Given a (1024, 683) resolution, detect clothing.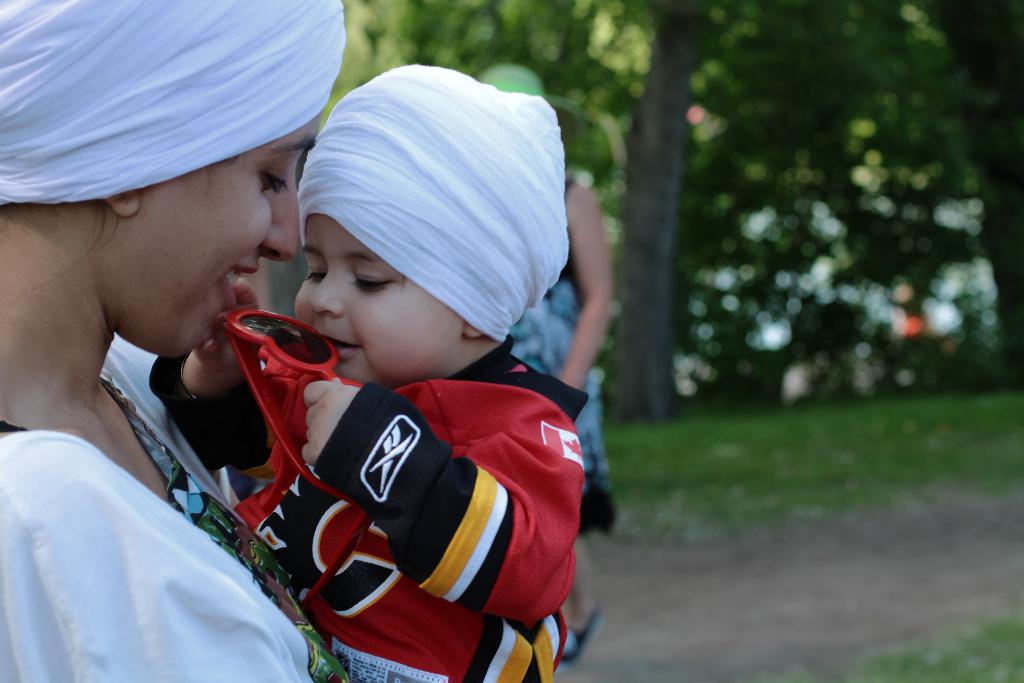
left=0, top=0, right=348, bottom=206.
